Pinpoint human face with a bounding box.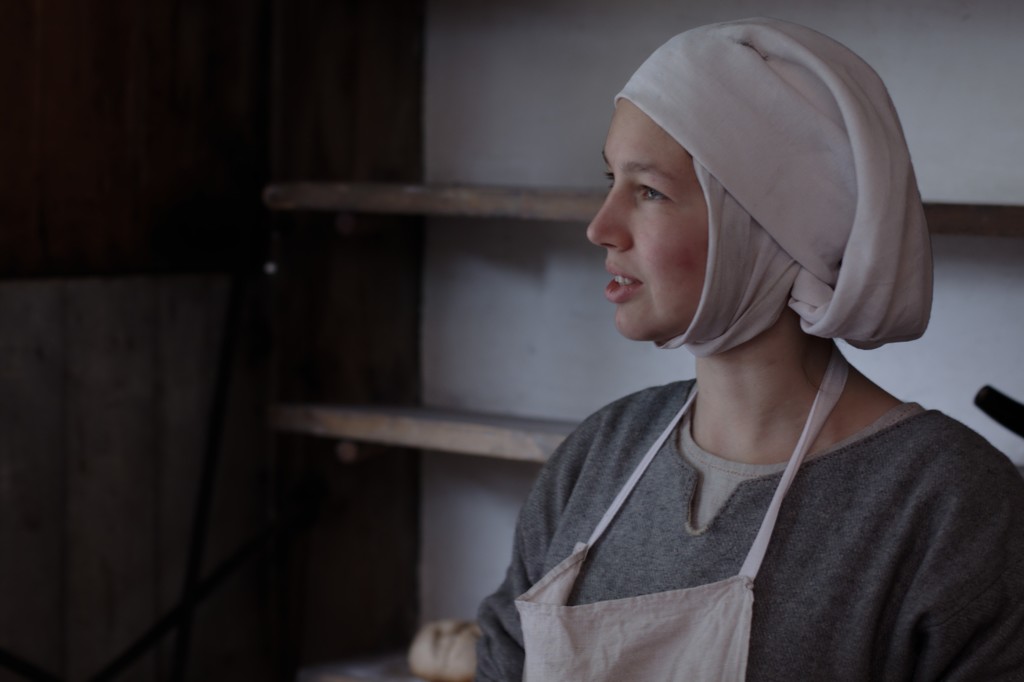
<region>582, 97, 710, 343</region>.
